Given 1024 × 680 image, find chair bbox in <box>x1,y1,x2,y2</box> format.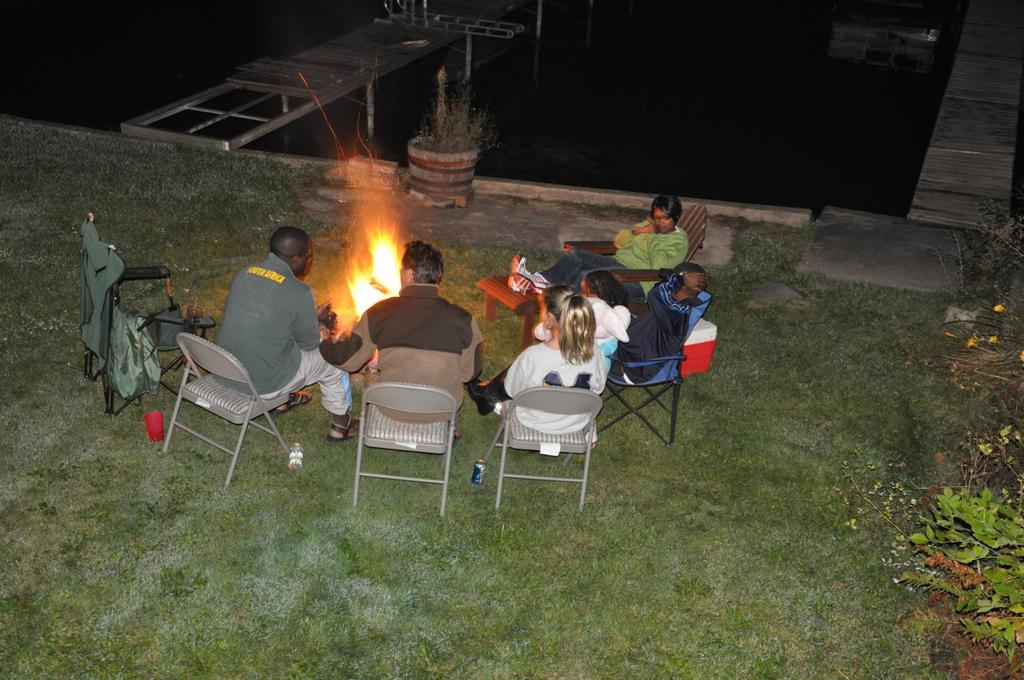
<box>479,384,605,513</box>.
